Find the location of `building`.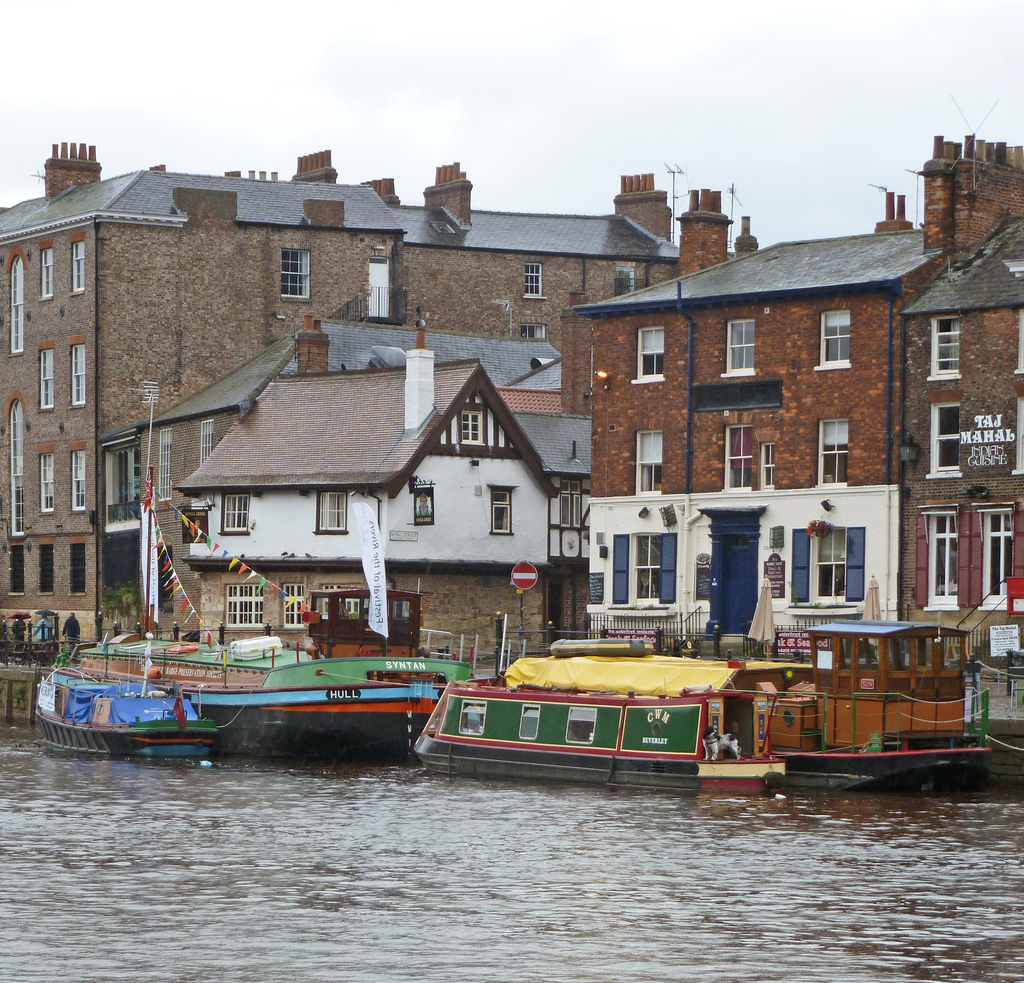
Location: (566, 131, 1023, 680).
